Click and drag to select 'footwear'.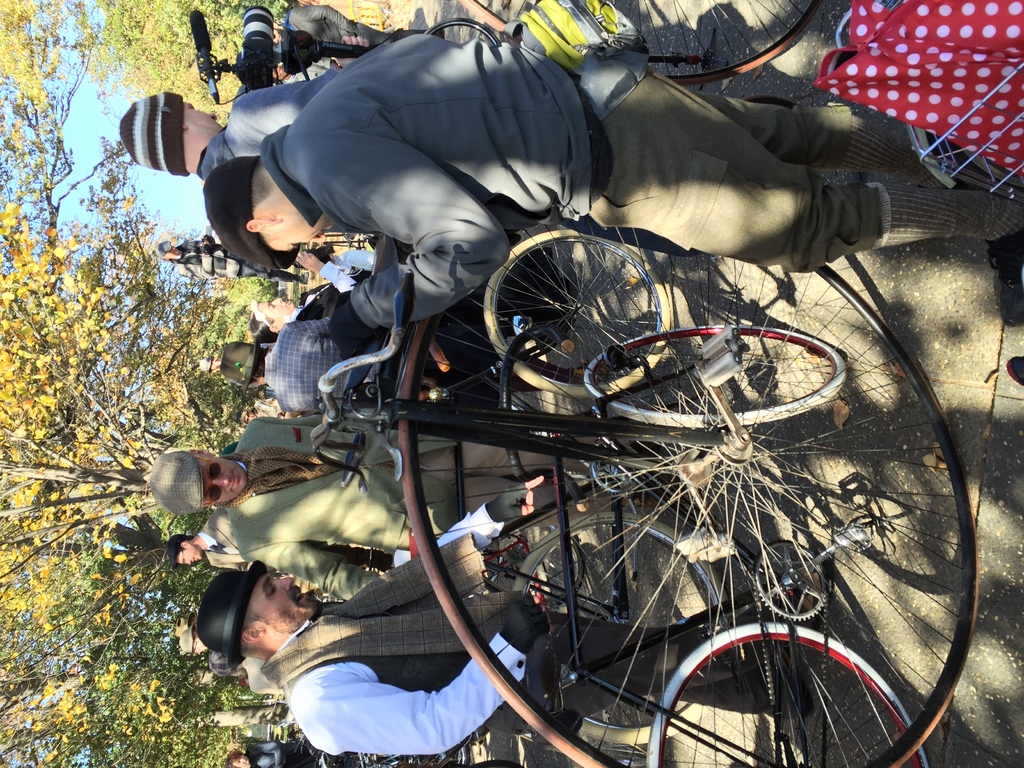
Selection: <box>751,636,810,722</box>.
